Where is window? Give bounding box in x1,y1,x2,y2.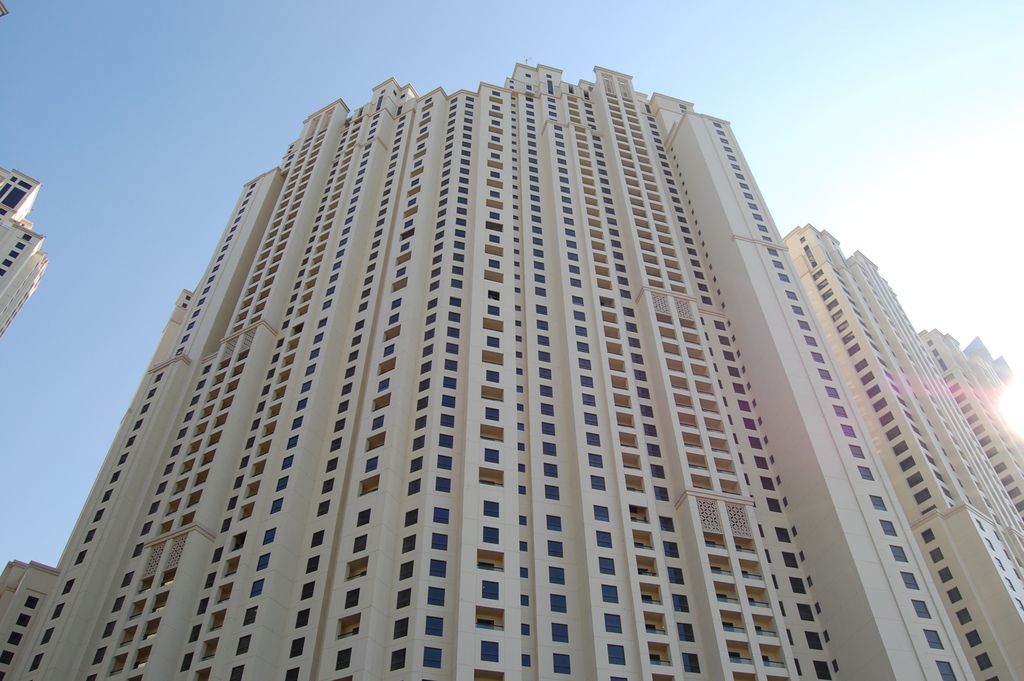
358,157,371,168.
